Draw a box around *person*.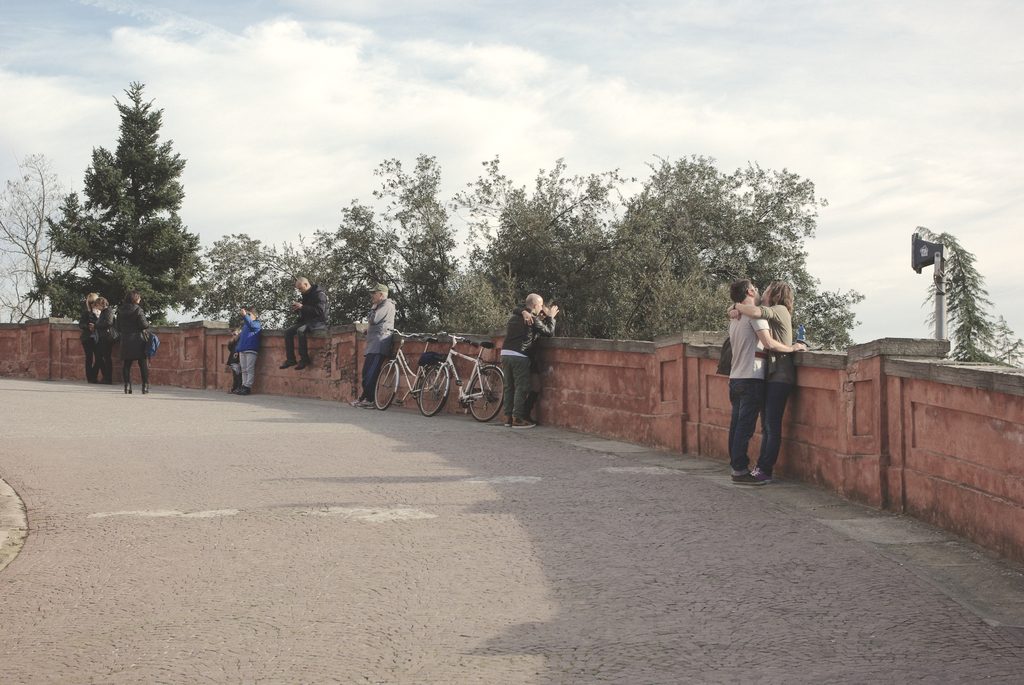
x1=285 y1=271 x2=329 y2=368.
